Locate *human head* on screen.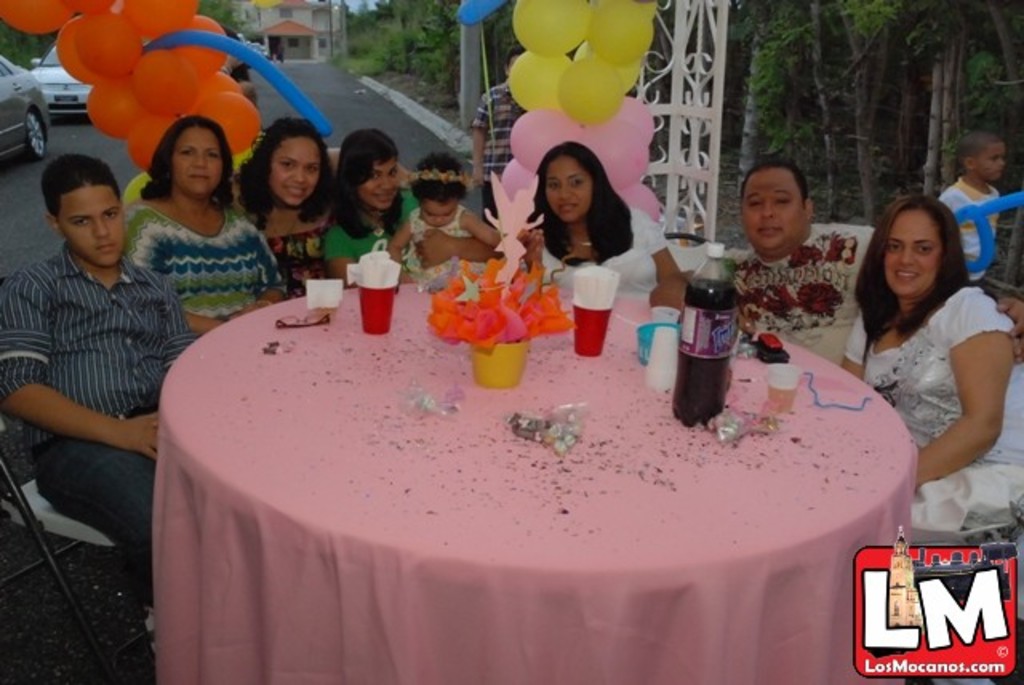
On screen at BBox(538, 142, 603, 230).
